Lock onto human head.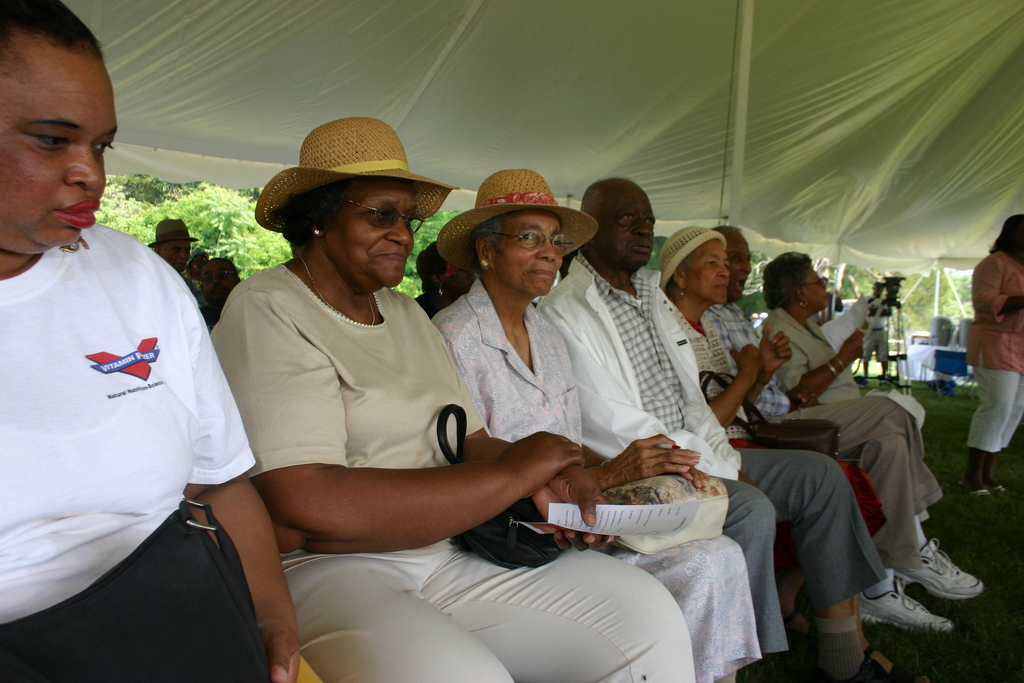
Locked: [191,257,240,312].
